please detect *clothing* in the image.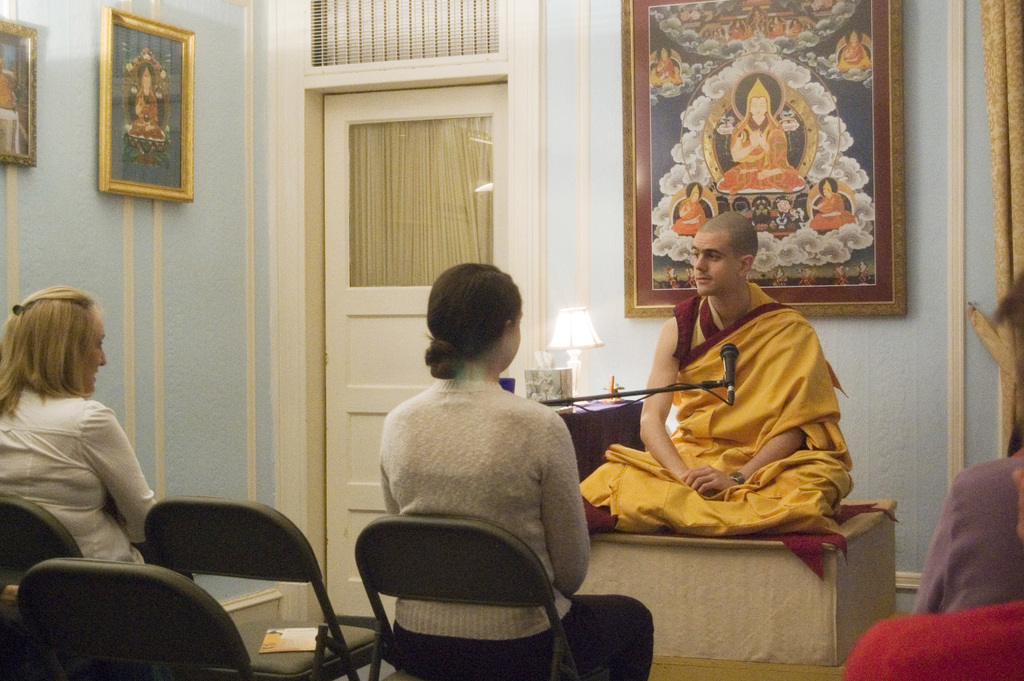
(x1=670, y1=197, x2=705, y2=234).
